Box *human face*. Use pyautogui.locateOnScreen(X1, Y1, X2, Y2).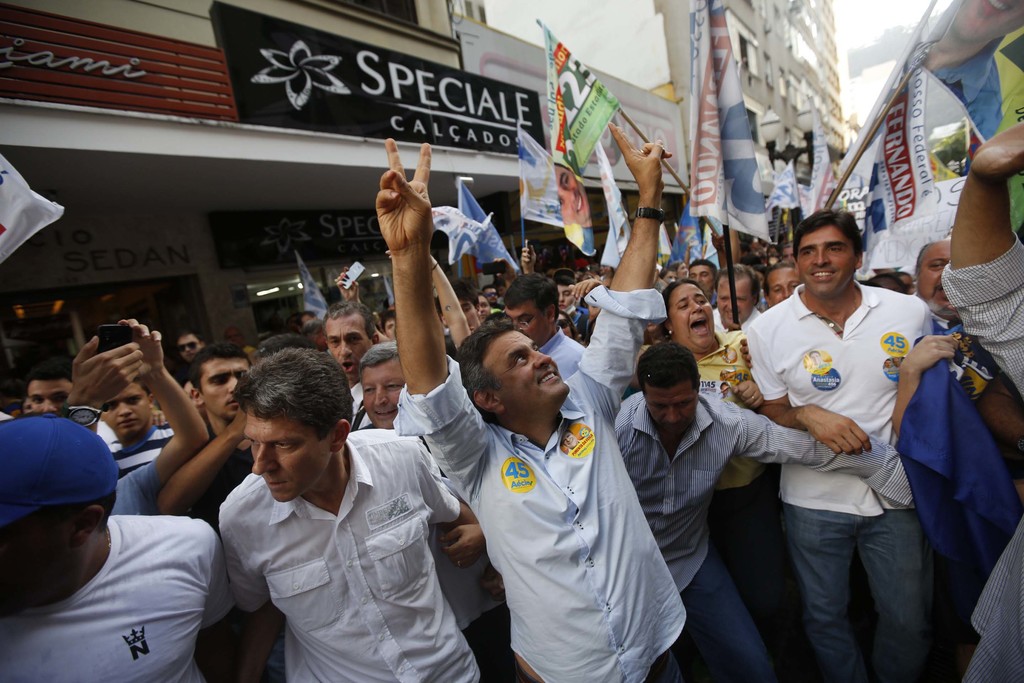
pyautogui.locateOnScreen(689, 265, 714, 295).
